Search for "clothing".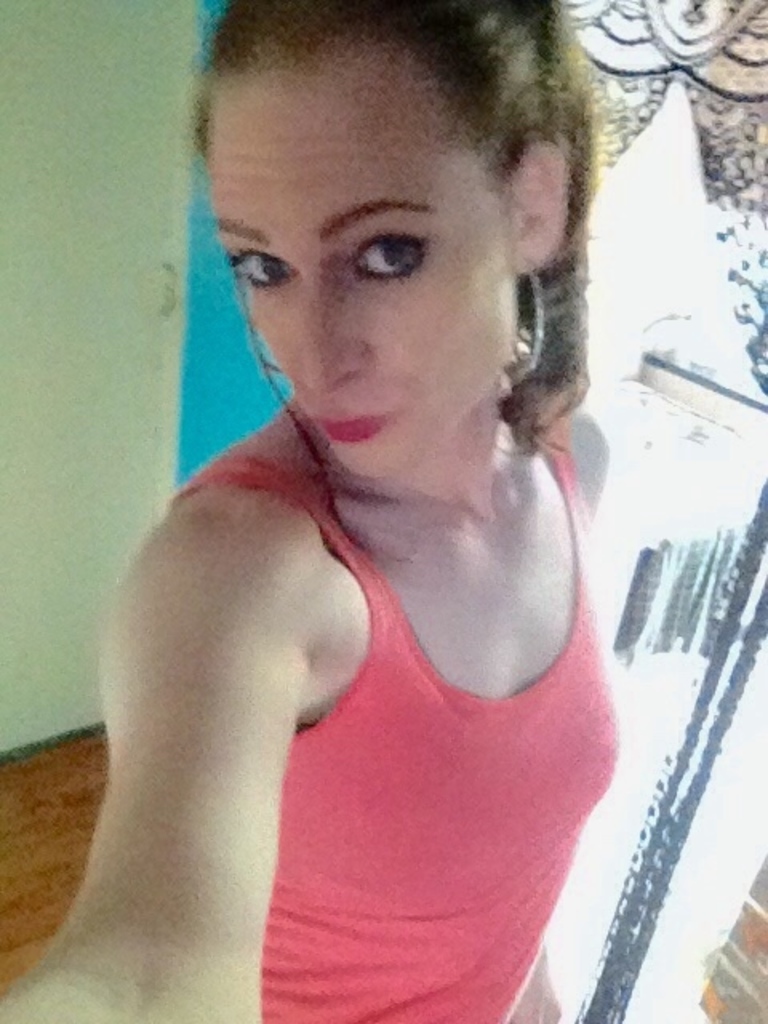
Found at 166,373,630,1022.
